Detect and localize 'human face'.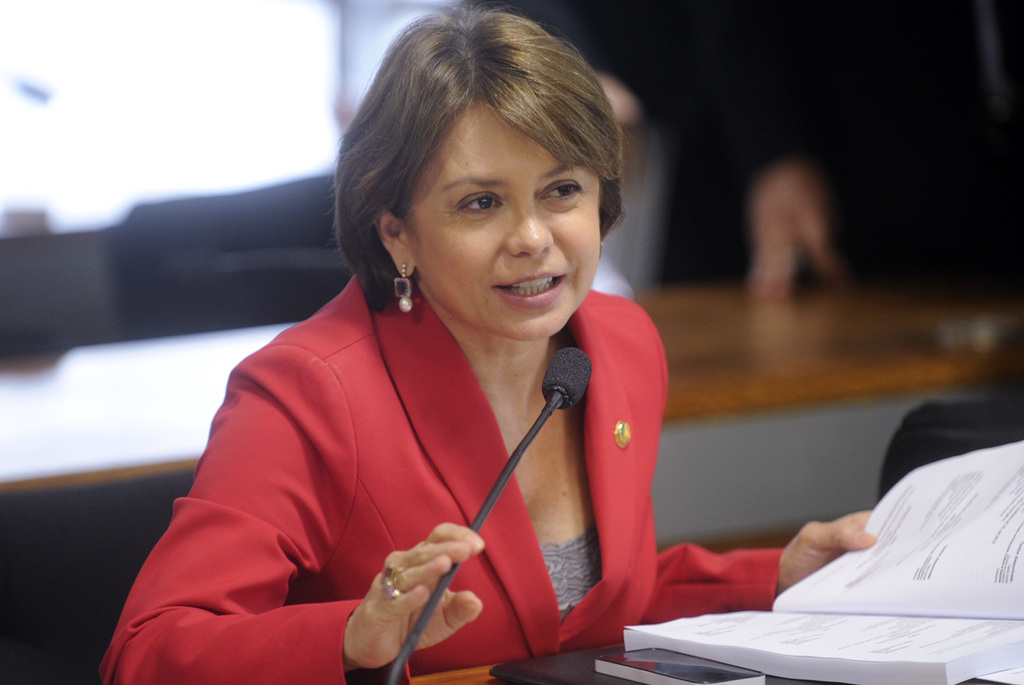
Localized at x1=408 y1=106 x2=600 y2=343.
